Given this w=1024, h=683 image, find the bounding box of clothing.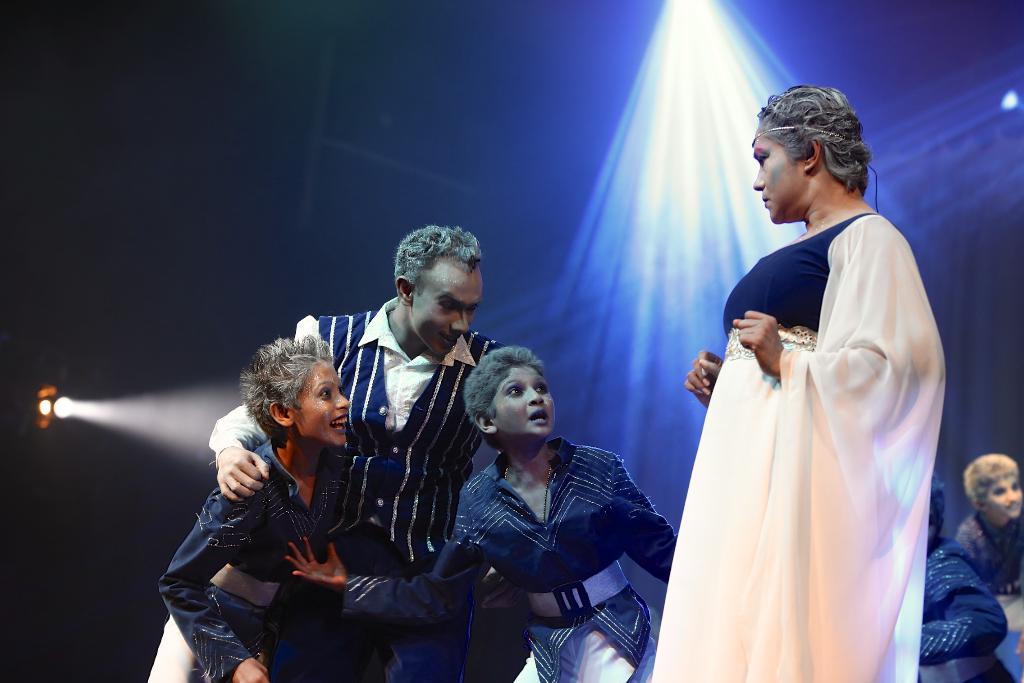
region(947, 512, 1023, 598).
